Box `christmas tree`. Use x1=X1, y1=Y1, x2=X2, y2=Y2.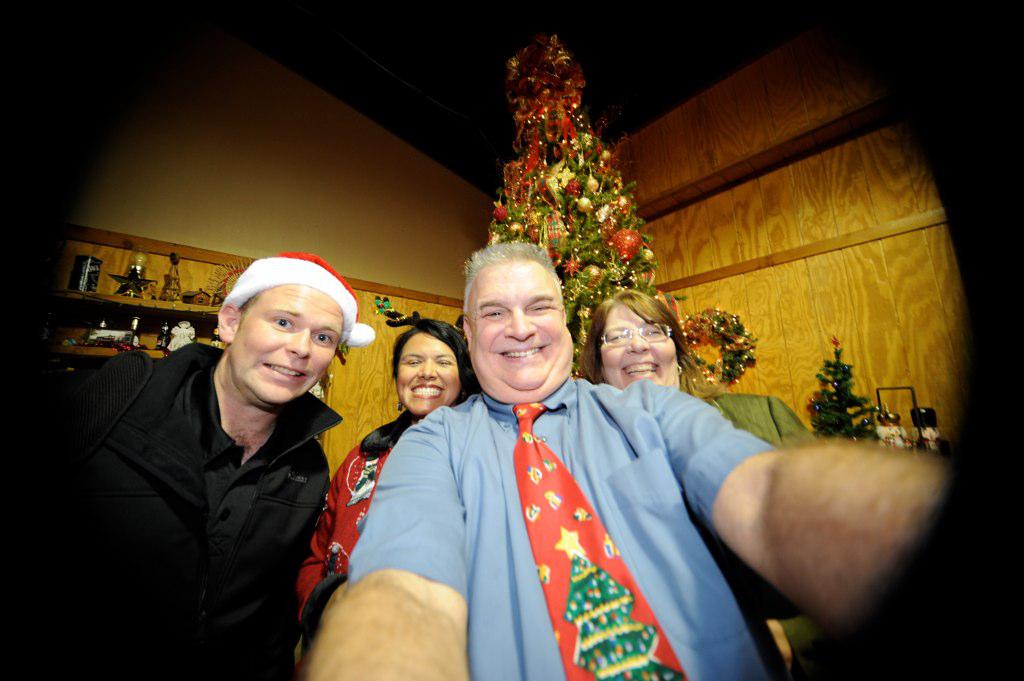
x1=785, y1=331, x2=904, y2=449.
